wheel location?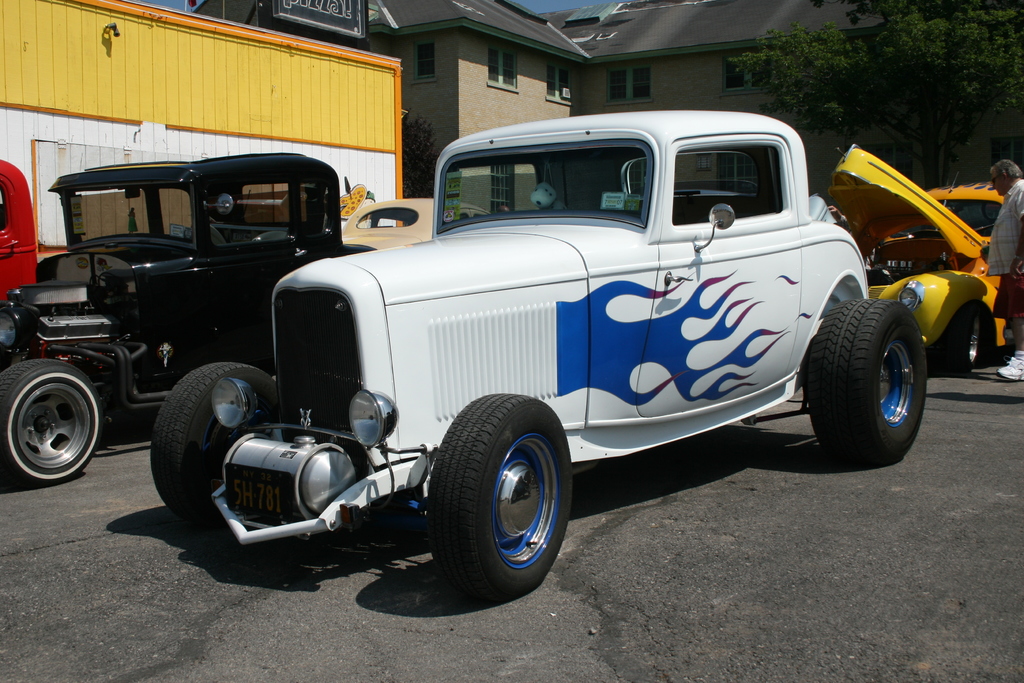
bbox=[152, 359, 278, 531]
